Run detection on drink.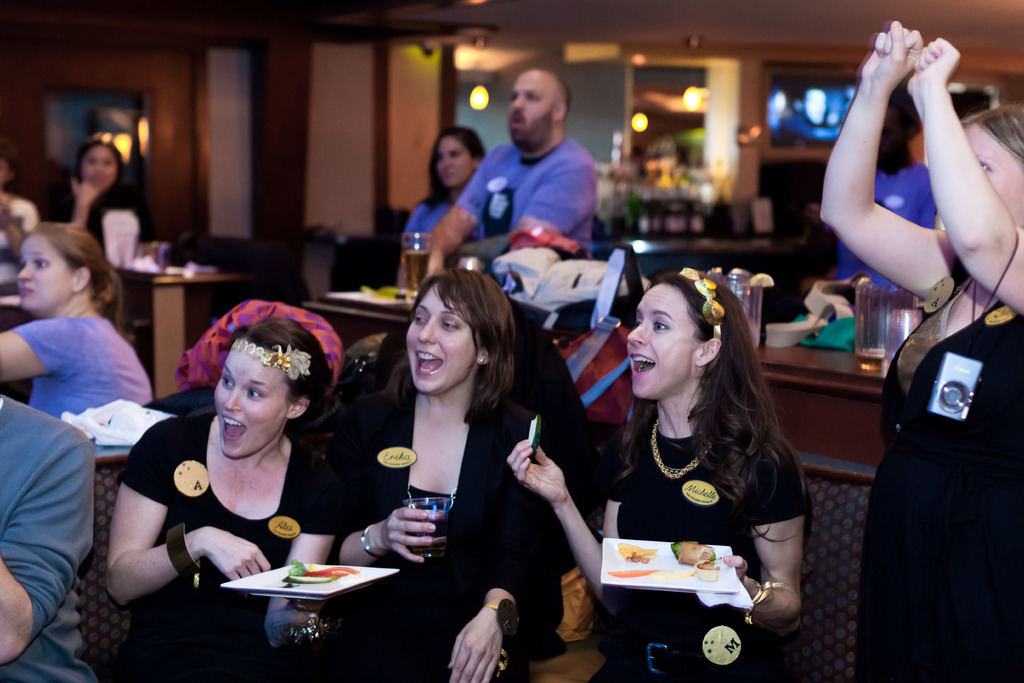
Result: 404:249:427:292.
